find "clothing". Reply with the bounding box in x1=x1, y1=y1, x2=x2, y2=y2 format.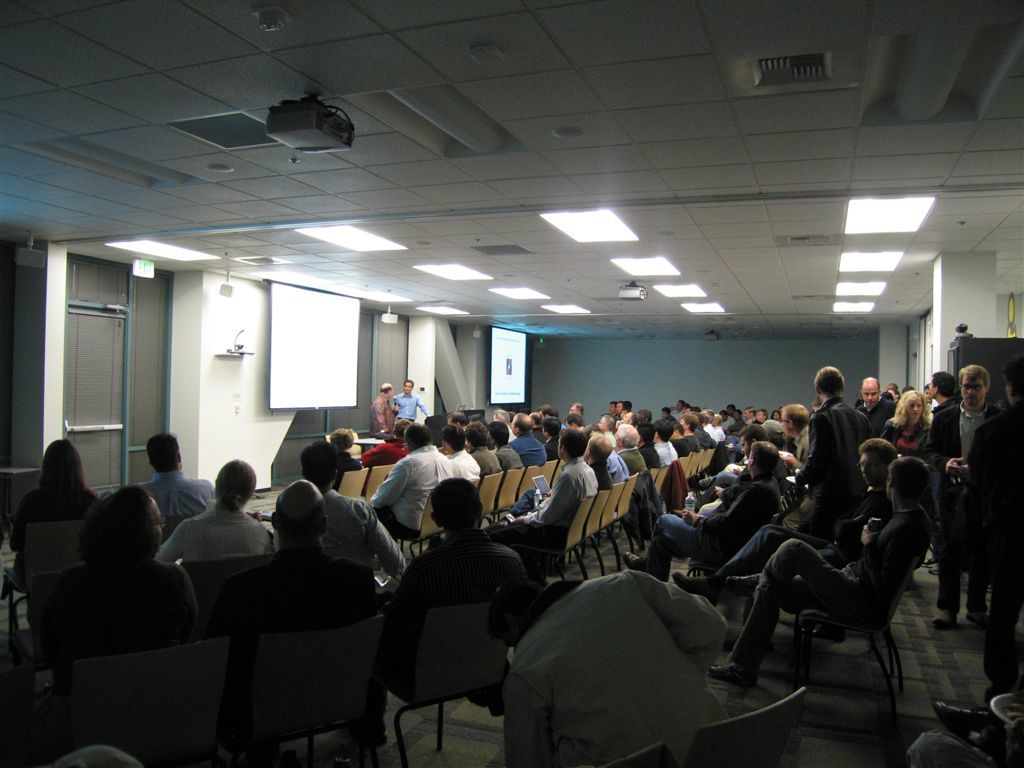
x1=883, y1=408, x2=934, y2=464.
